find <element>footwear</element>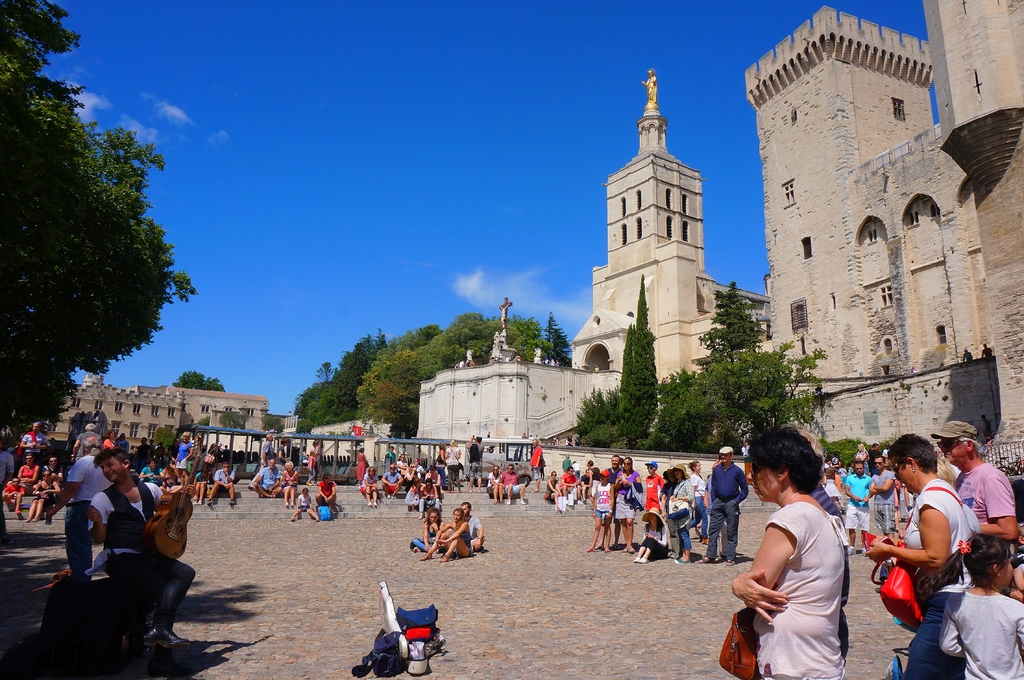
bbox=(585, 546, 596, 551)
